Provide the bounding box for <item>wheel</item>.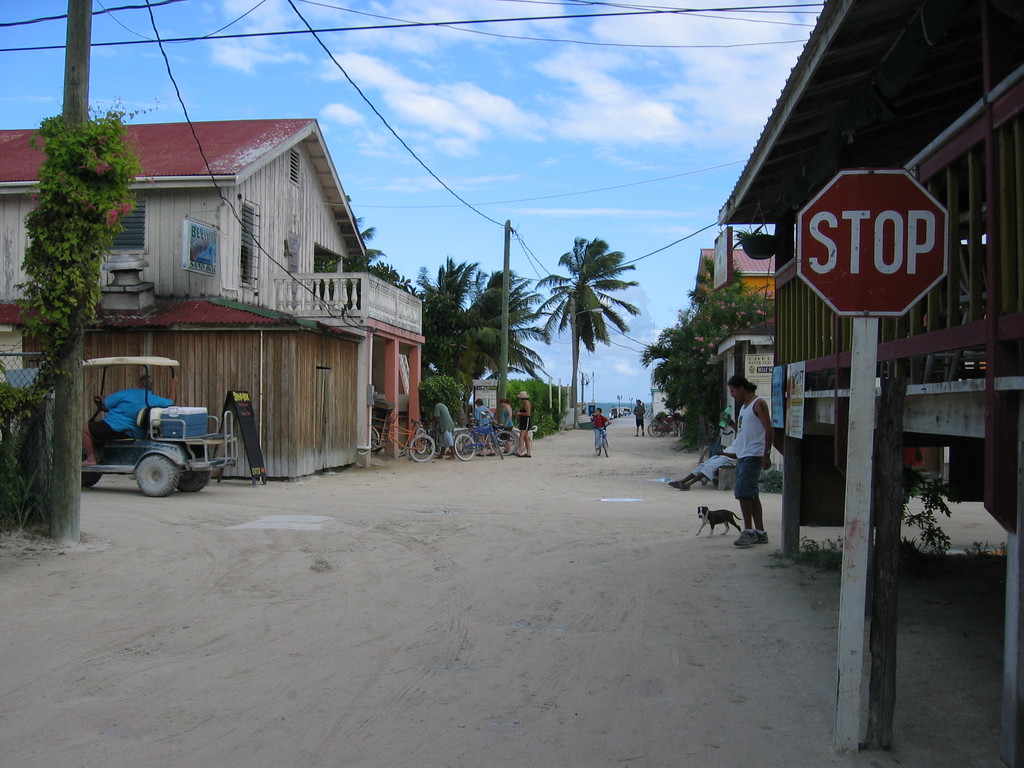
region(652, 424, 666, 438).
